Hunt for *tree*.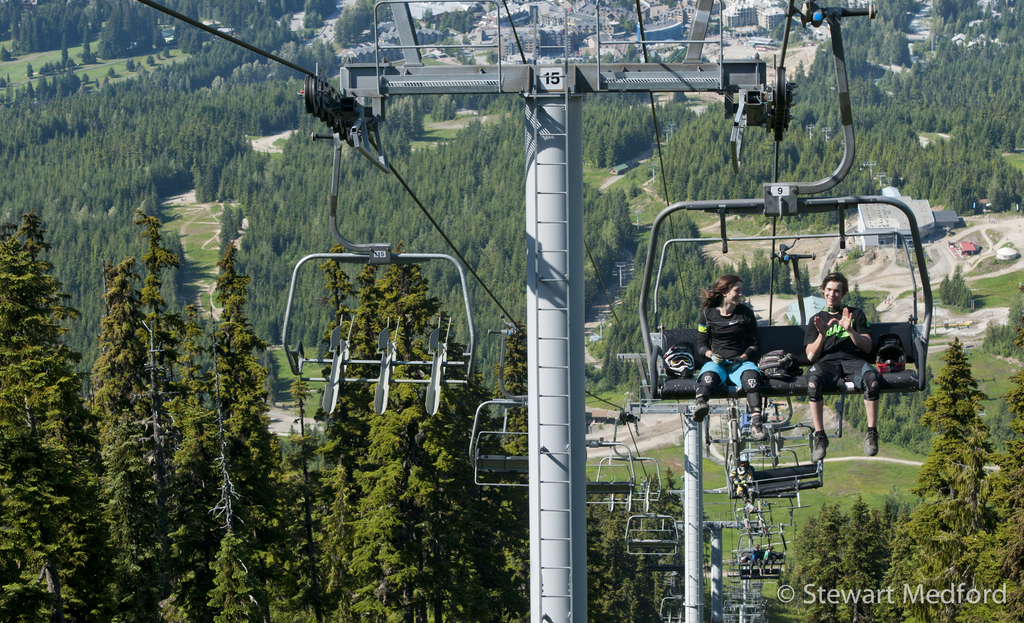
Hunted down at [left=792, top=256, right=822, bottom=299].
